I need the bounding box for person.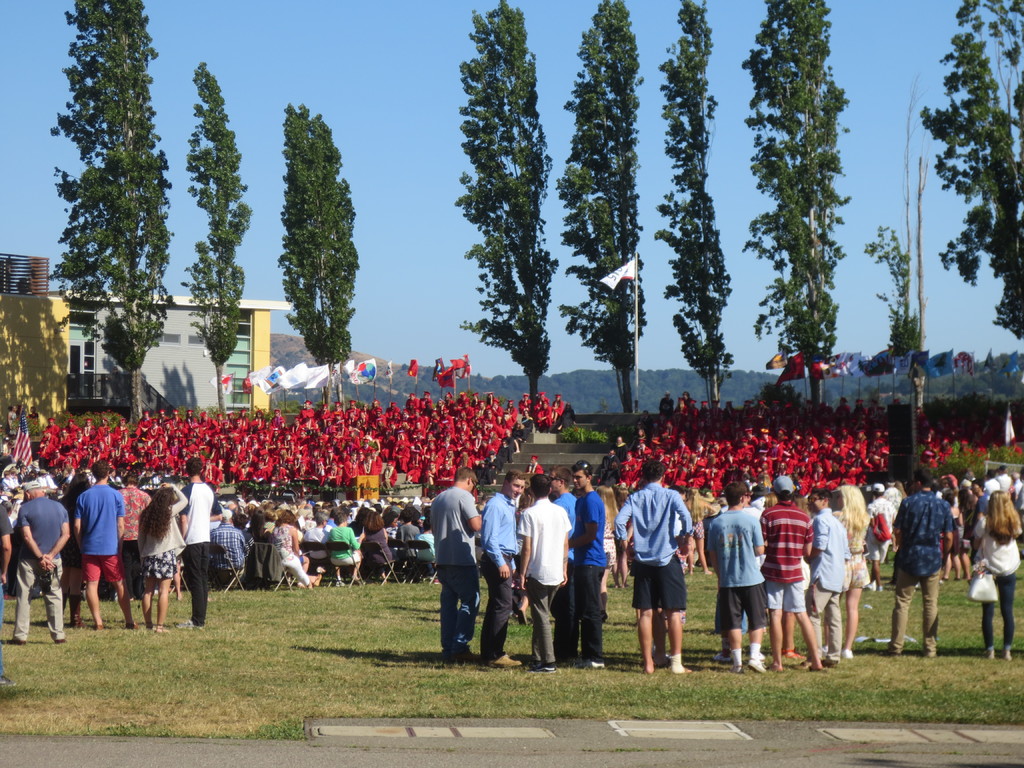
Here it is: (left=5, top=399, right=21, bottom=441).
